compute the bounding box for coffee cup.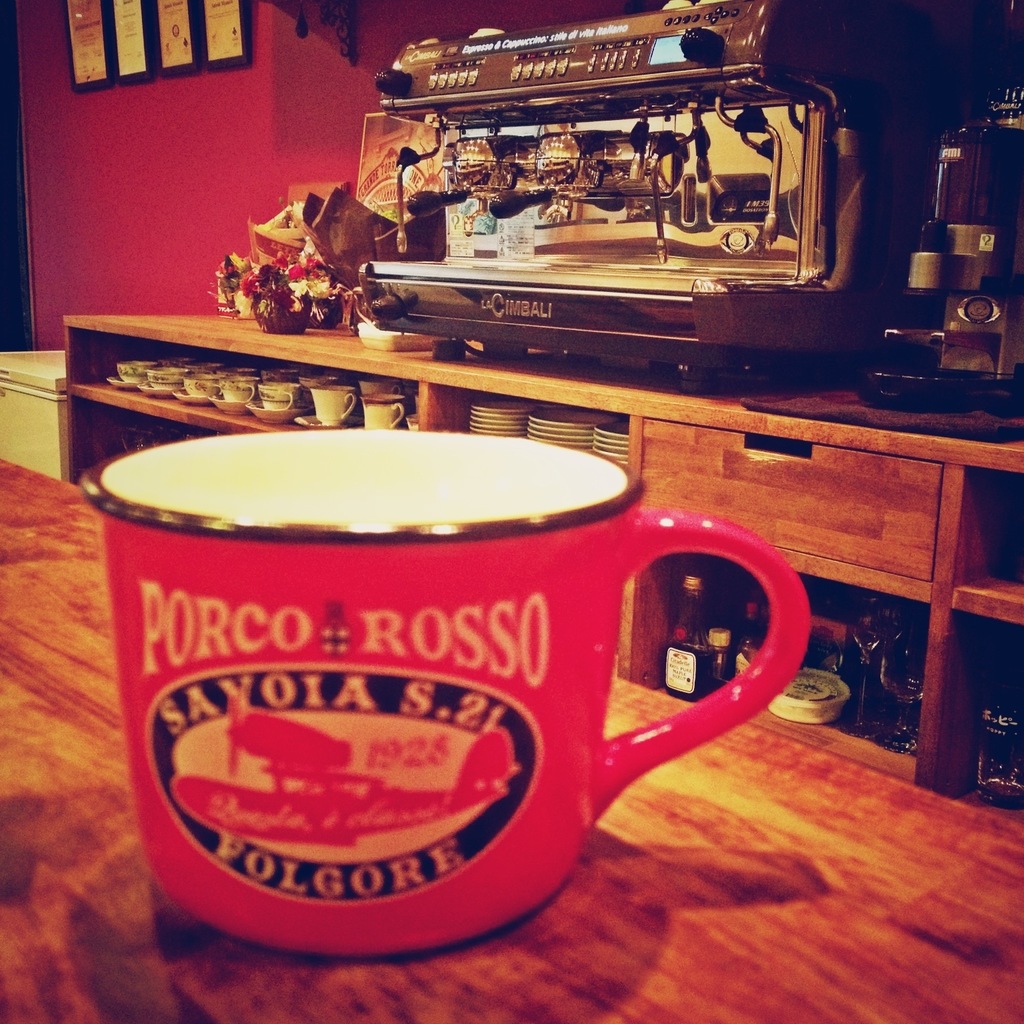
box=[69, 426, 820, 967].
